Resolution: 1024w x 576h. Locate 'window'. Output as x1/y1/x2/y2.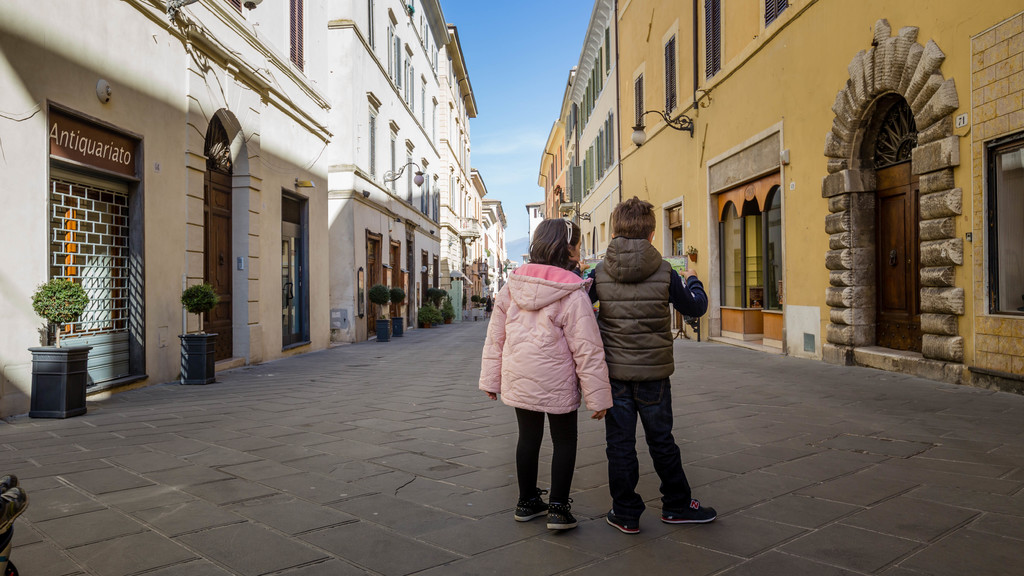
758/0/790/25.
